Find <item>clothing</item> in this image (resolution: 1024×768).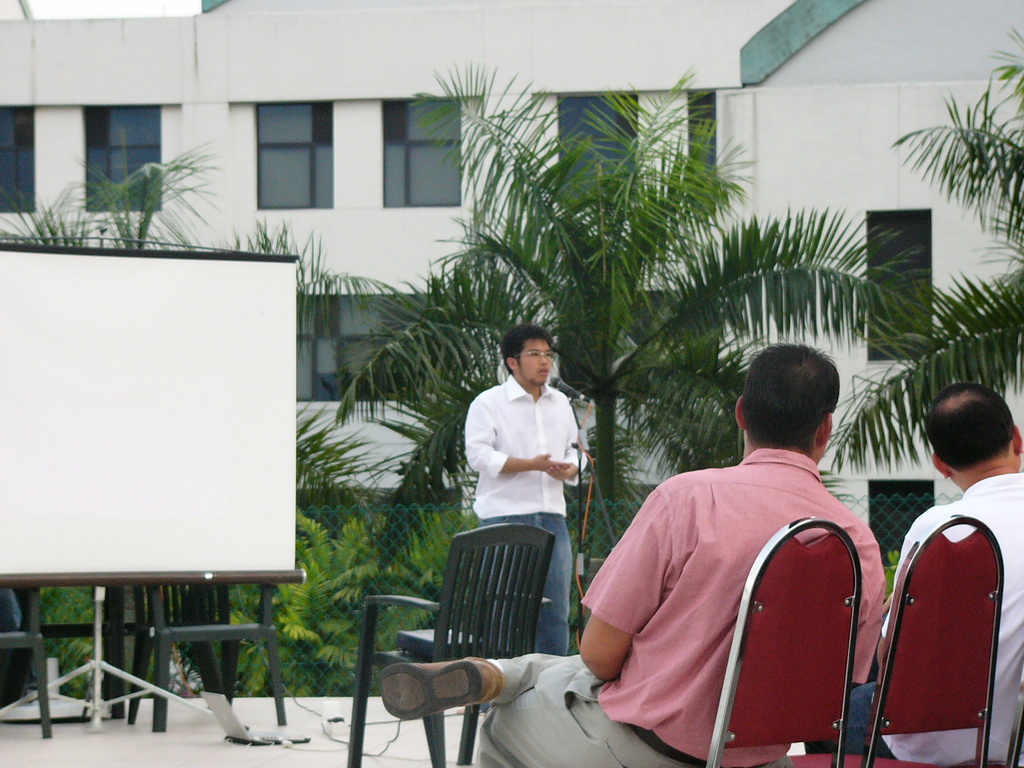
region(880, 449, 1016, 762).
